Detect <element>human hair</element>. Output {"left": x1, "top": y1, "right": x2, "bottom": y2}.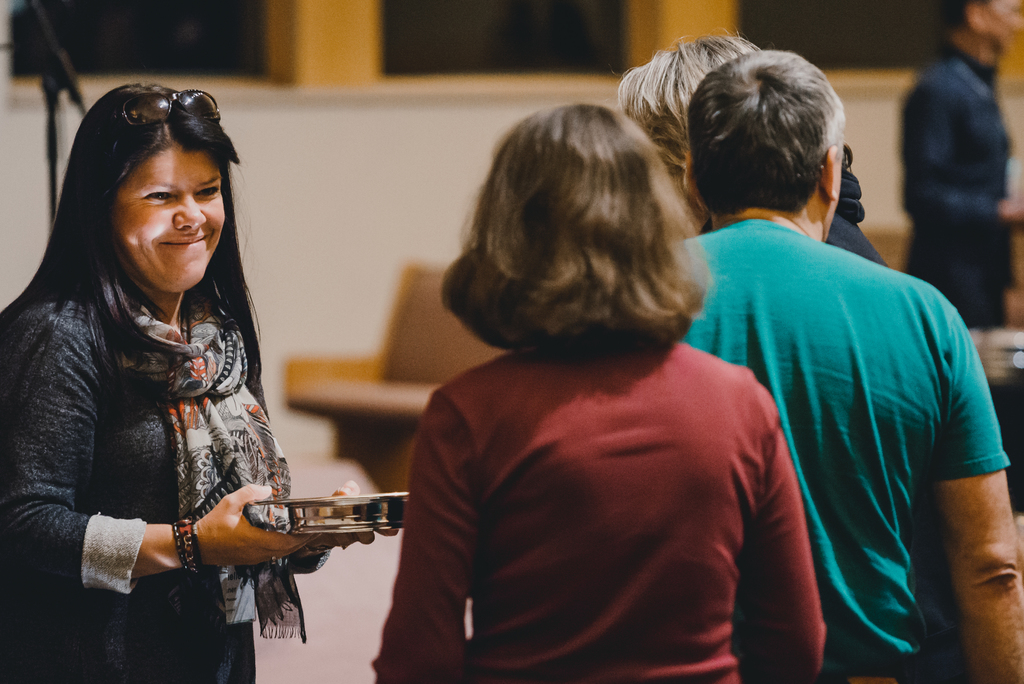
{"left": 688, "top": 44, "right": 845, "bottom": 220}.
